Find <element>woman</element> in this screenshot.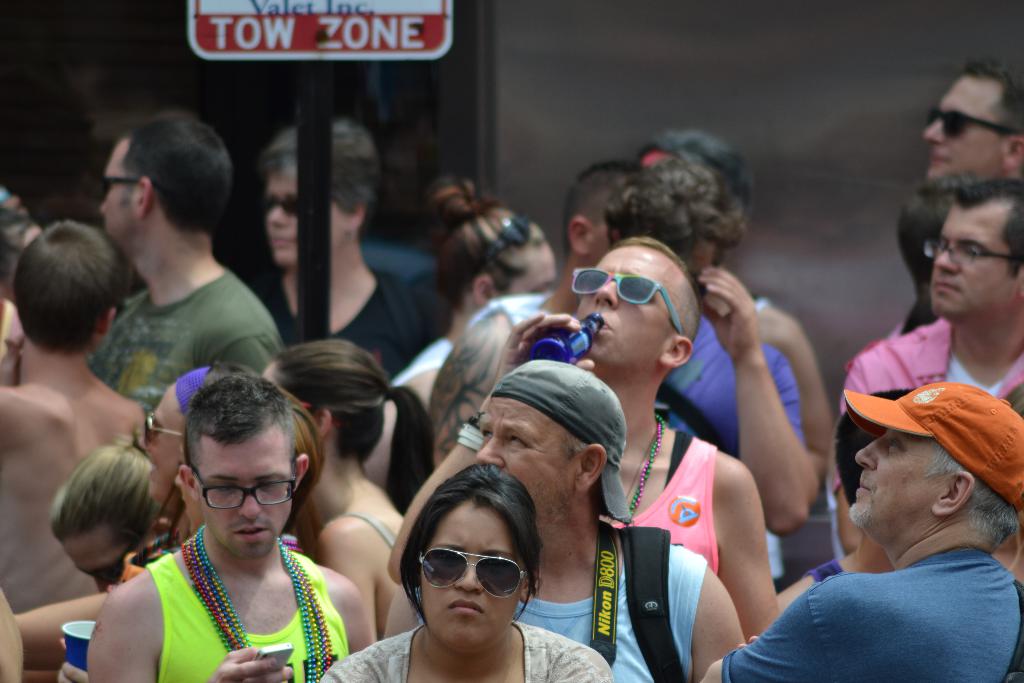
The bounding box for <element>woman</element> is [394,181,557,413].
